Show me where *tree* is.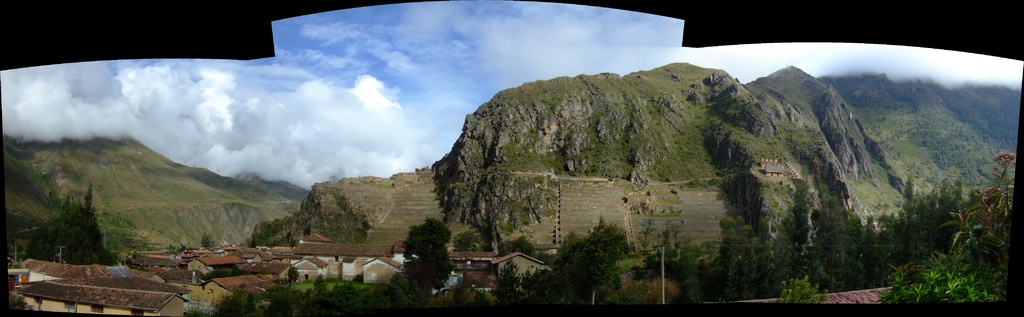
*tree* is at left=879, top=149, right=1016, bottom=304.
